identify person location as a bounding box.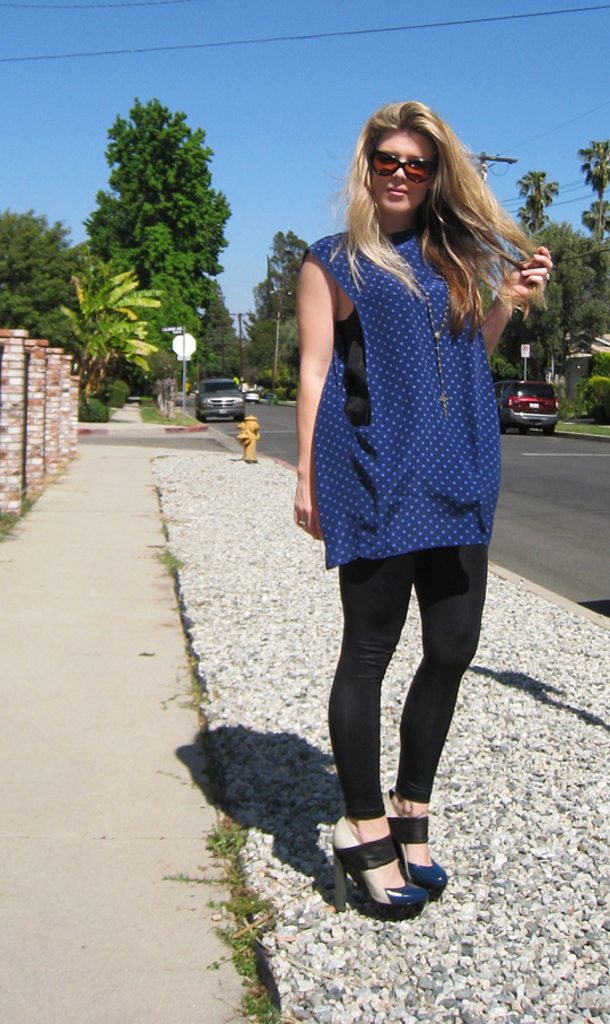
region(287, 79, 538, 847).
